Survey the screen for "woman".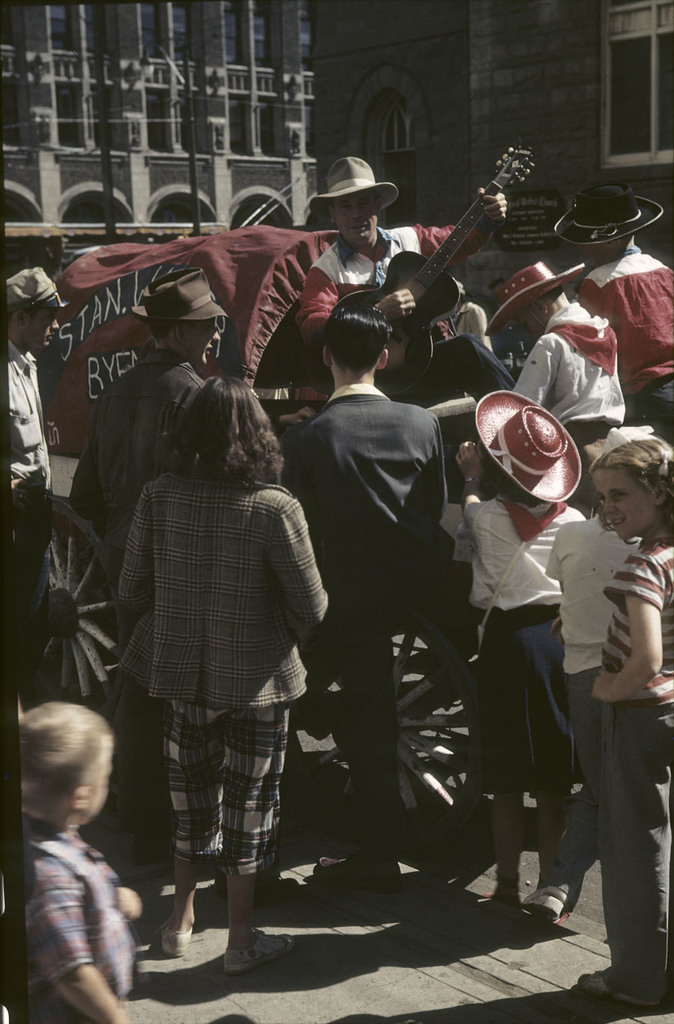
Survey found: [459, 393, 594, 918].
